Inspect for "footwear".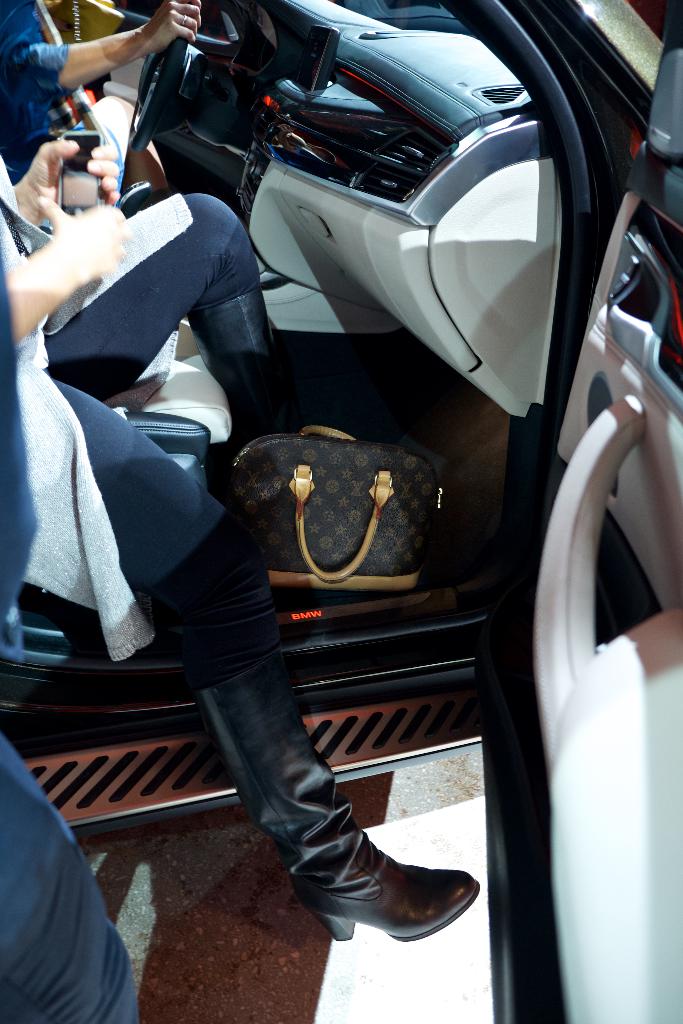
Inspection: [x1=181, y1=285, x2=320, y2=466].
